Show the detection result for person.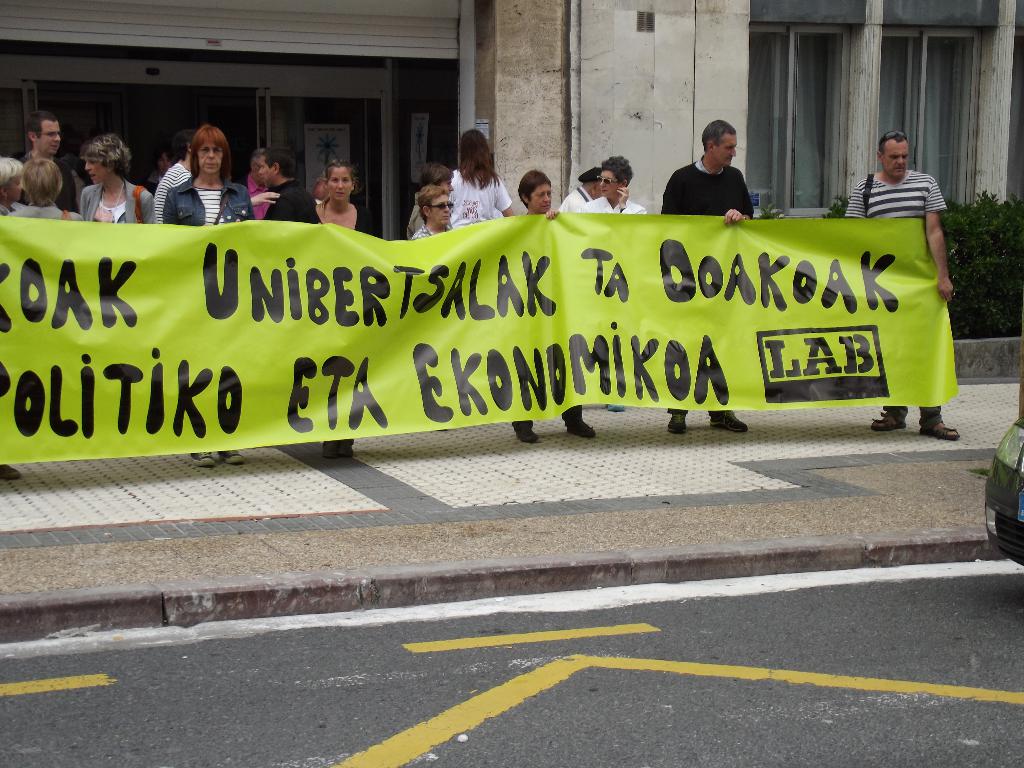
(left=411, top=187, right=453, bottom=240).
